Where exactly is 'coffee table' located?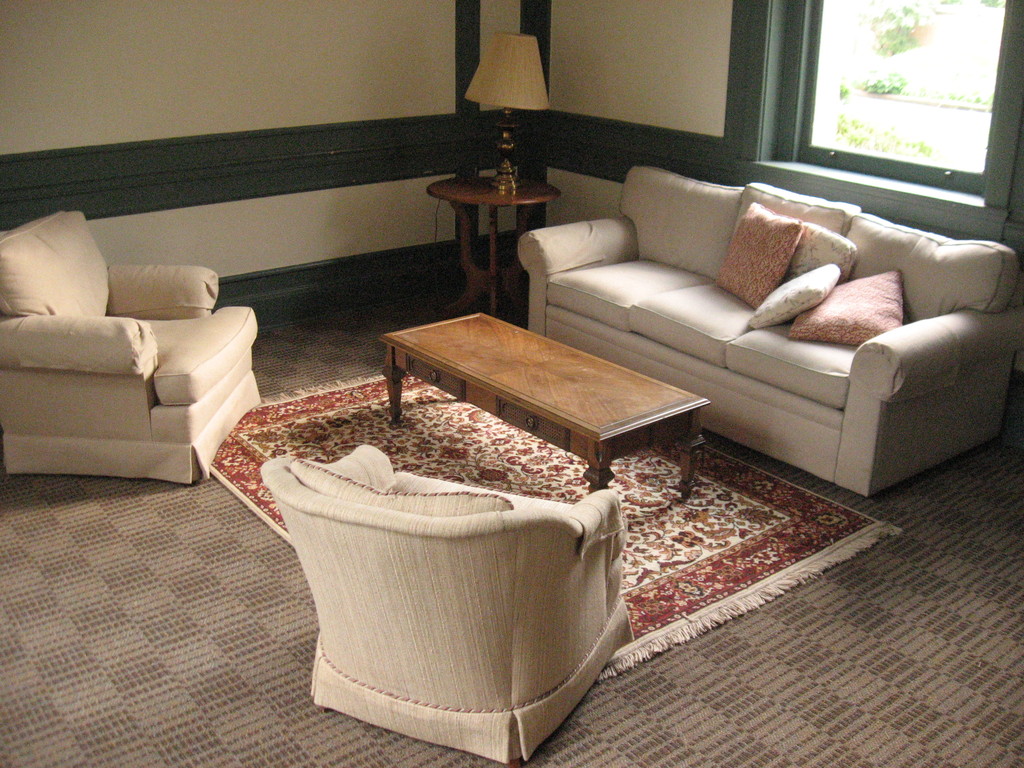
Its bounding box is <region>426, 177, 567, 326</region>.
